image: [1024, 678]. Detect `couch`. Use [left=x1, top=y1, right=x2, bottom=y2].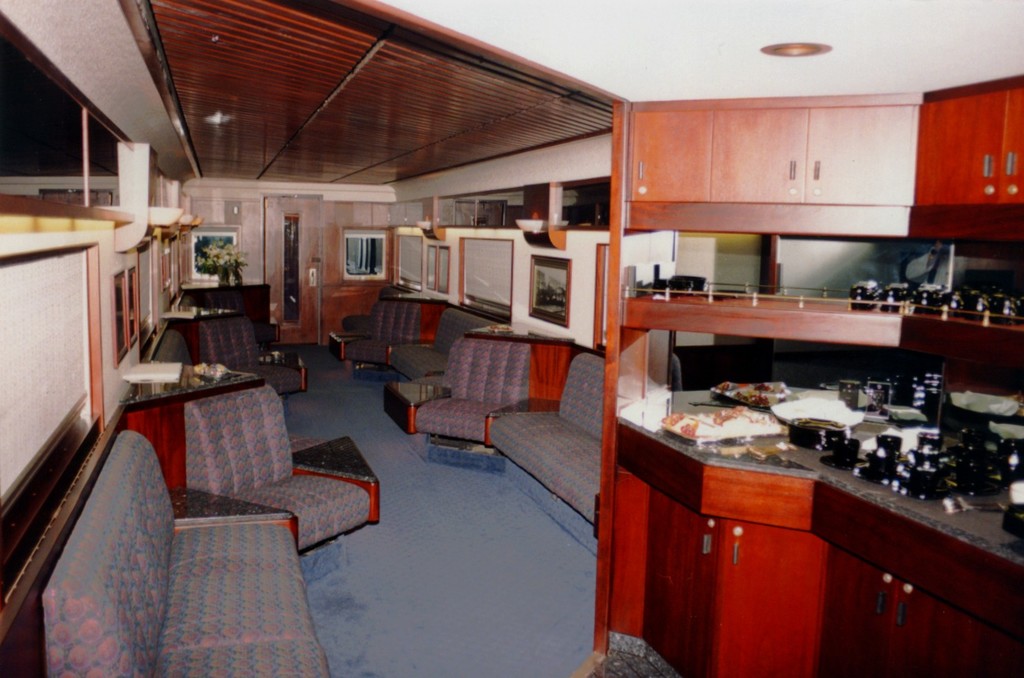
[left=409, top=337, right=607, bottom=538].
